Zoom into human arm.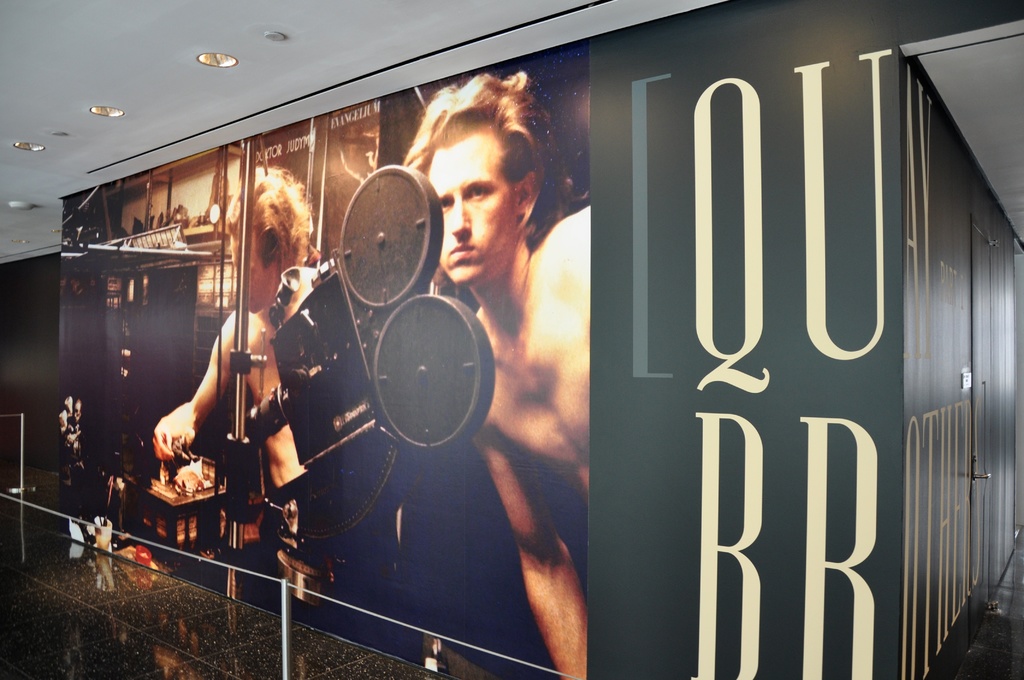
Zoom target: box=[148, 311, 243, 453].
